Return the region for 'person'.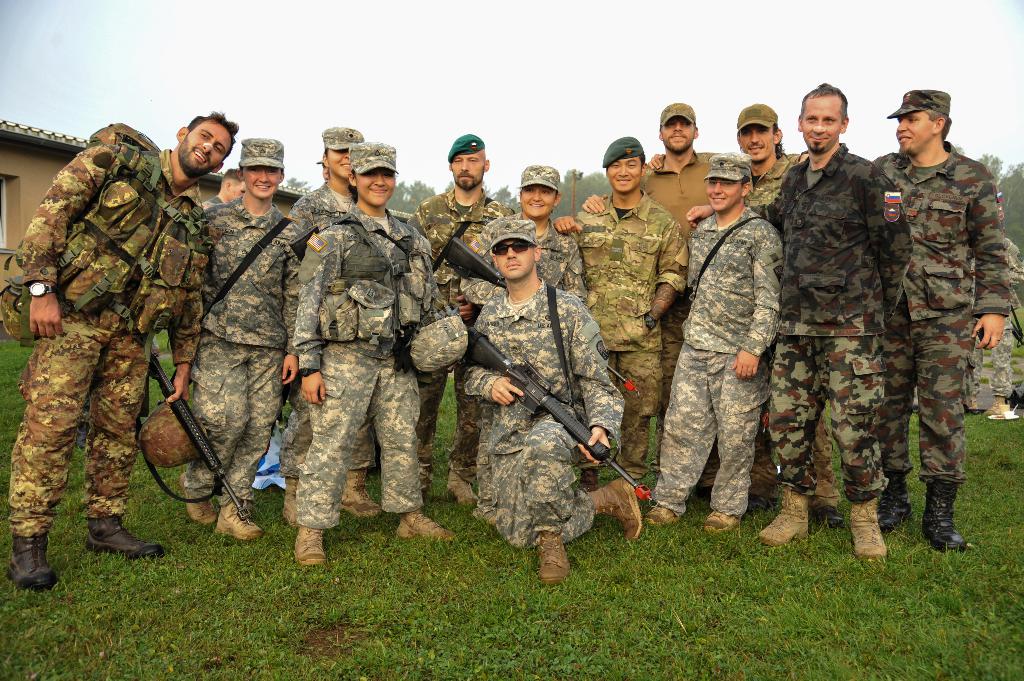
(399, 129, 511, 507).
